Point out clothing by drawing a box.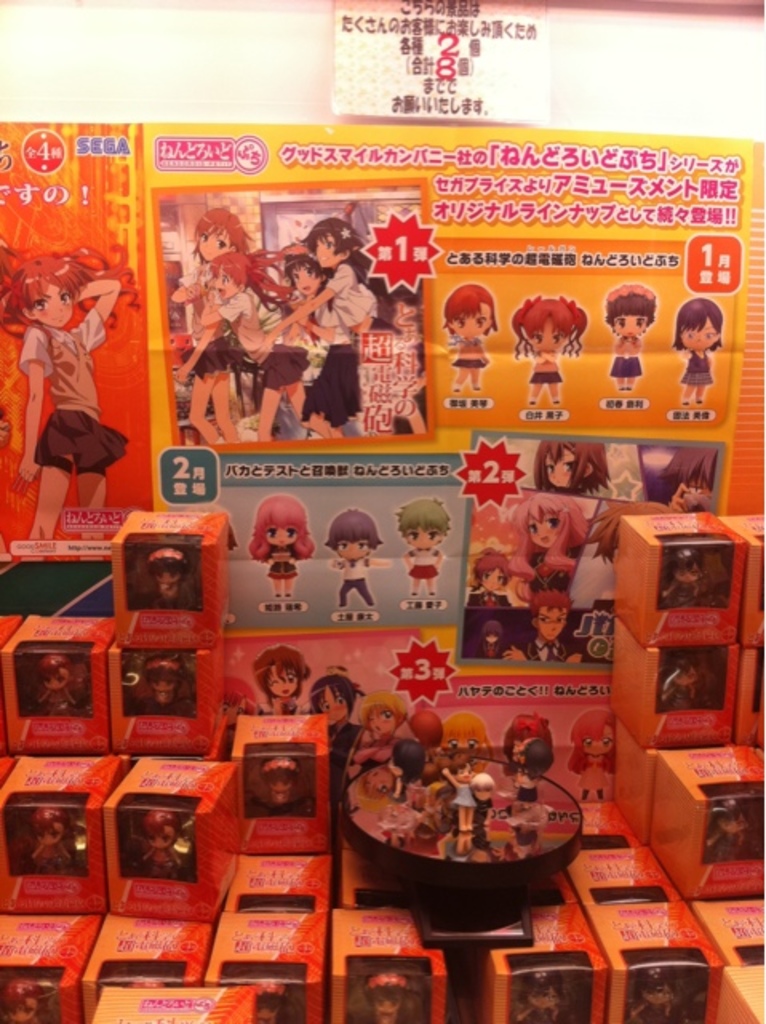
[left=517, top=1003, right=565, bottom=1022].
